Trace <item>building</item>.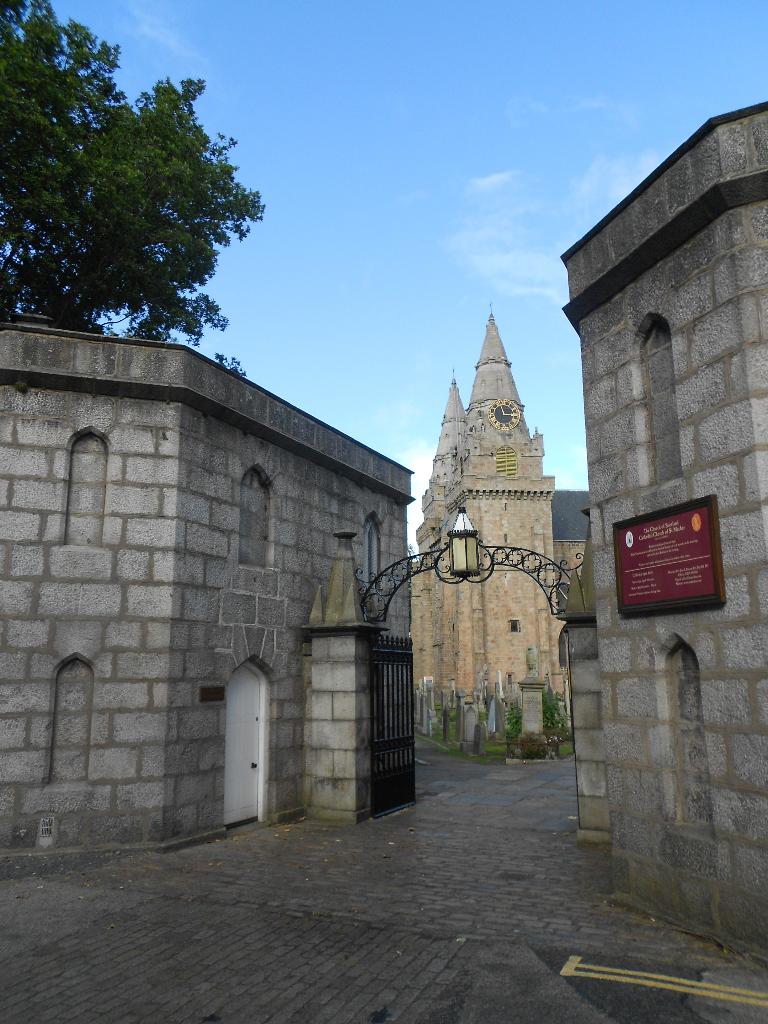
Traced to l=0, t=314, r=417, b=862.
